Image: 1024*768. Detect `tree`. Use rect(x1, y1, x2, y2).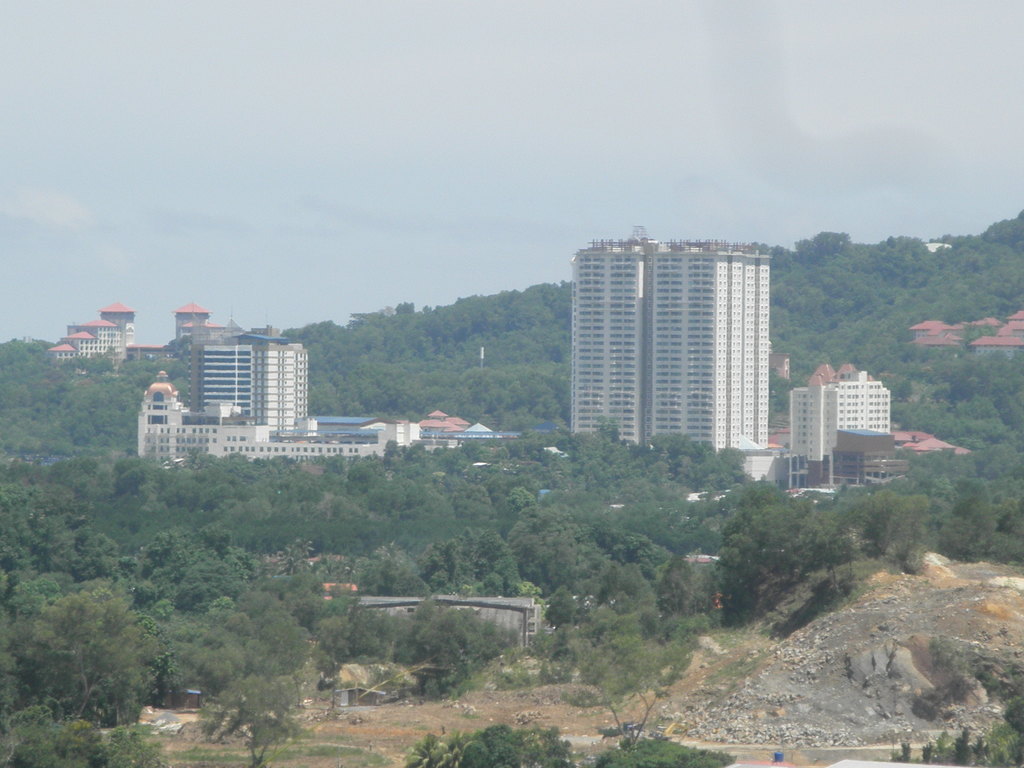
rect(40, 458, 99, 523).
